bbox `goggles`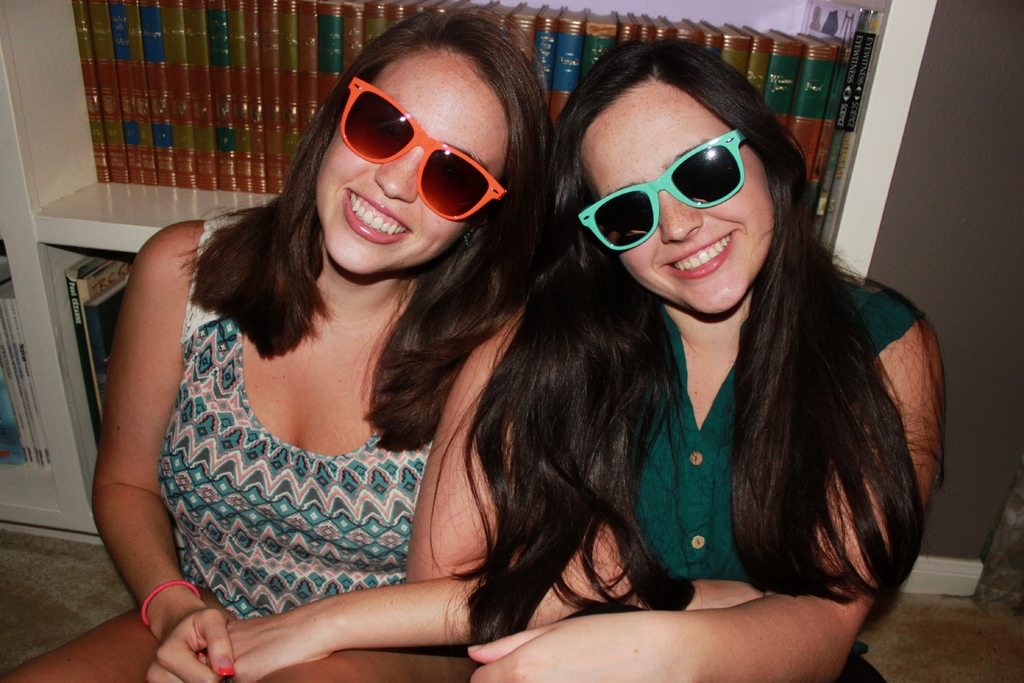
x1=581, y1=131, x2=740, y2=252
